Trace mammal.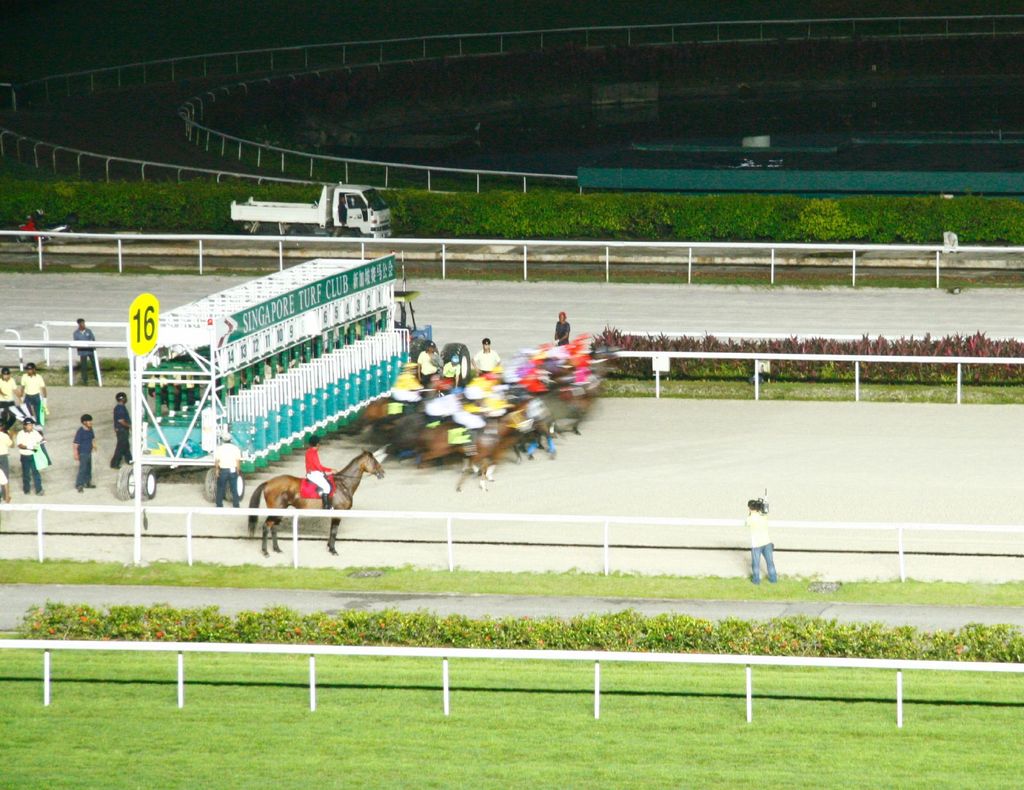
Traced to 17,416,46,494.
